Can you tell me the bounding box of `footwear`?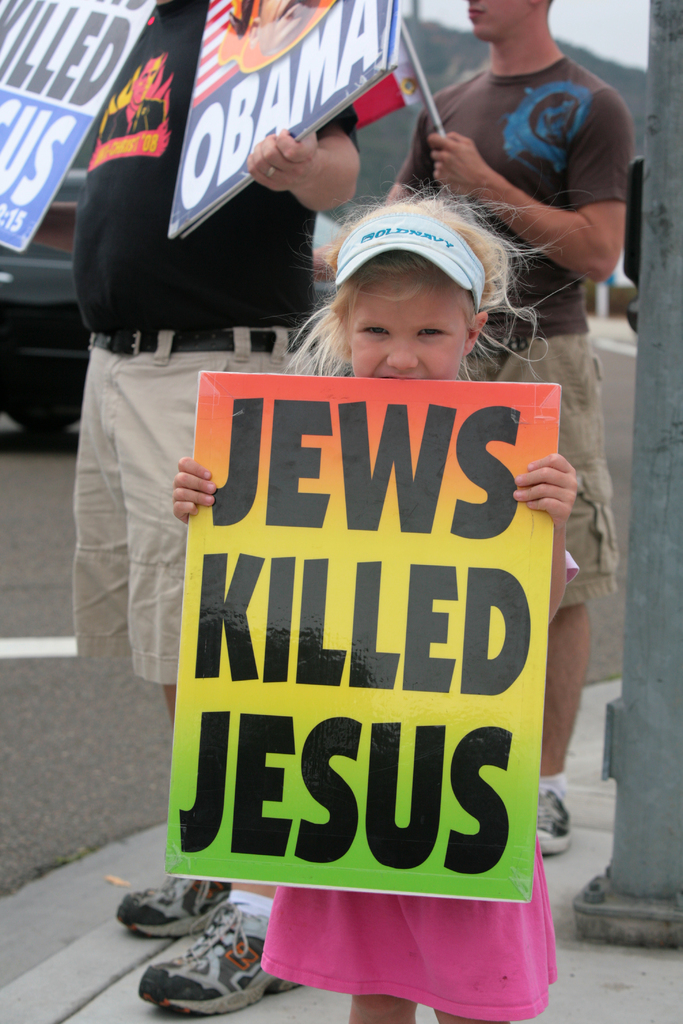
x1=537, y1=790, x2=576, y2=850.
